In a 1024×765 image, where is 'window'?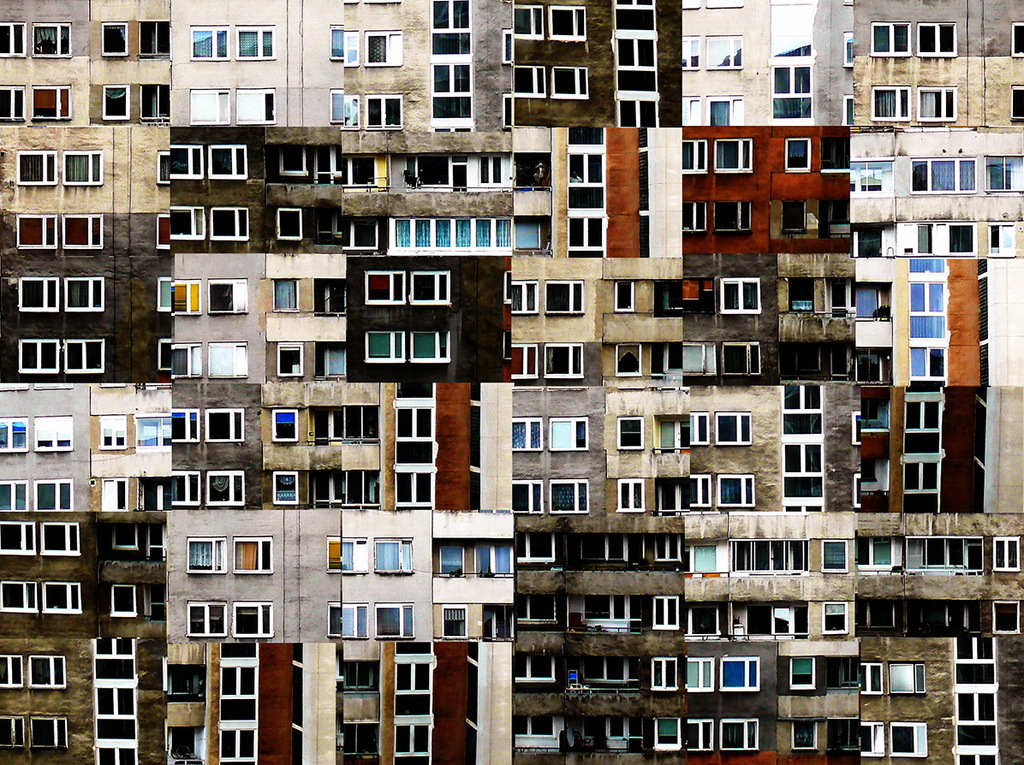
{"left": 427, "top": 0, "right": 470, "bottom": 35}.
